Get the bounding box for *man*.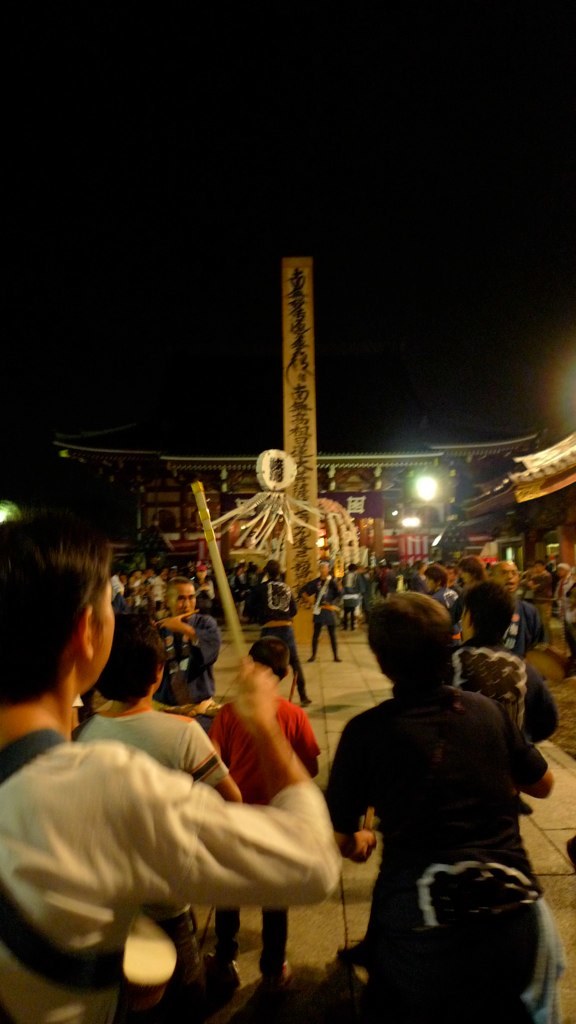
detection(485, 555, 551, 657).
